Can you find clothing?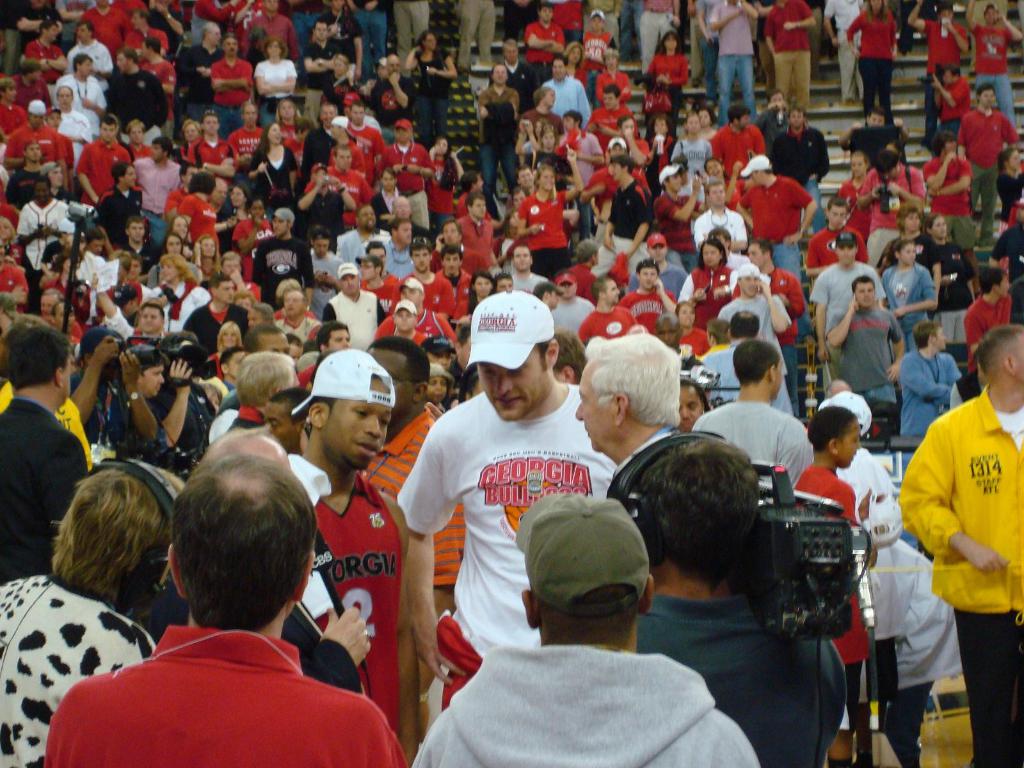
Yes, bounding box: x1=429, y1=246, x2=492, y2=275.
